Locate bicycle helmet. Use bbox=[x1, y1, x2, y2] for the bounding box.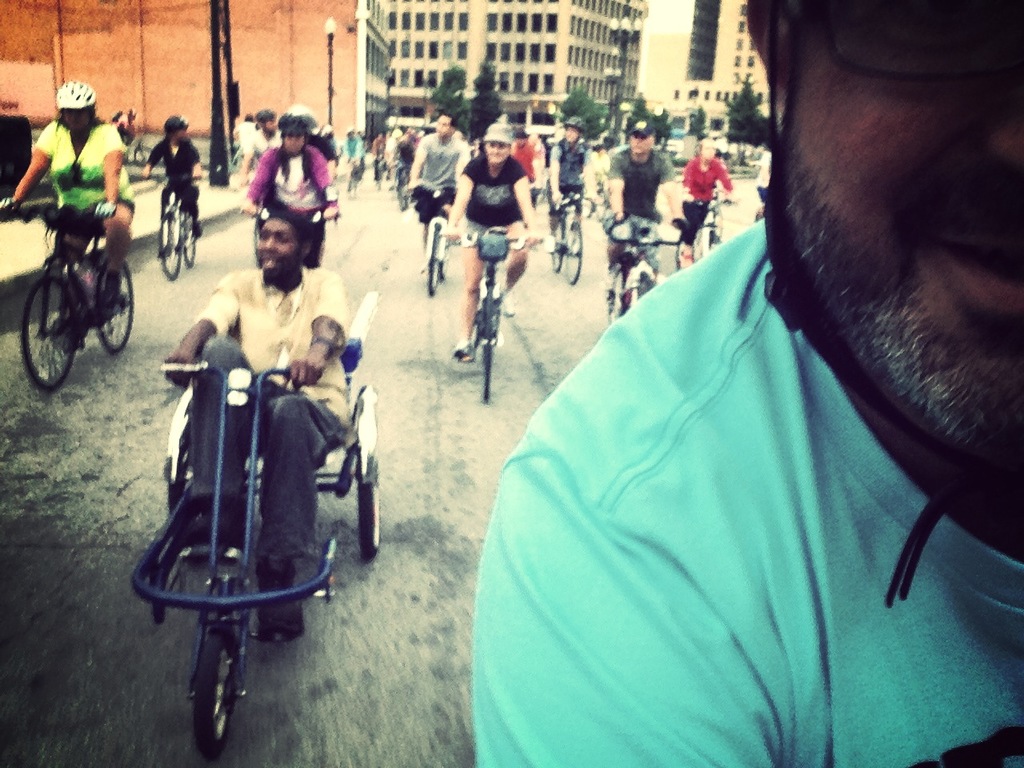
bbox=[53, 77, 104, 108].
